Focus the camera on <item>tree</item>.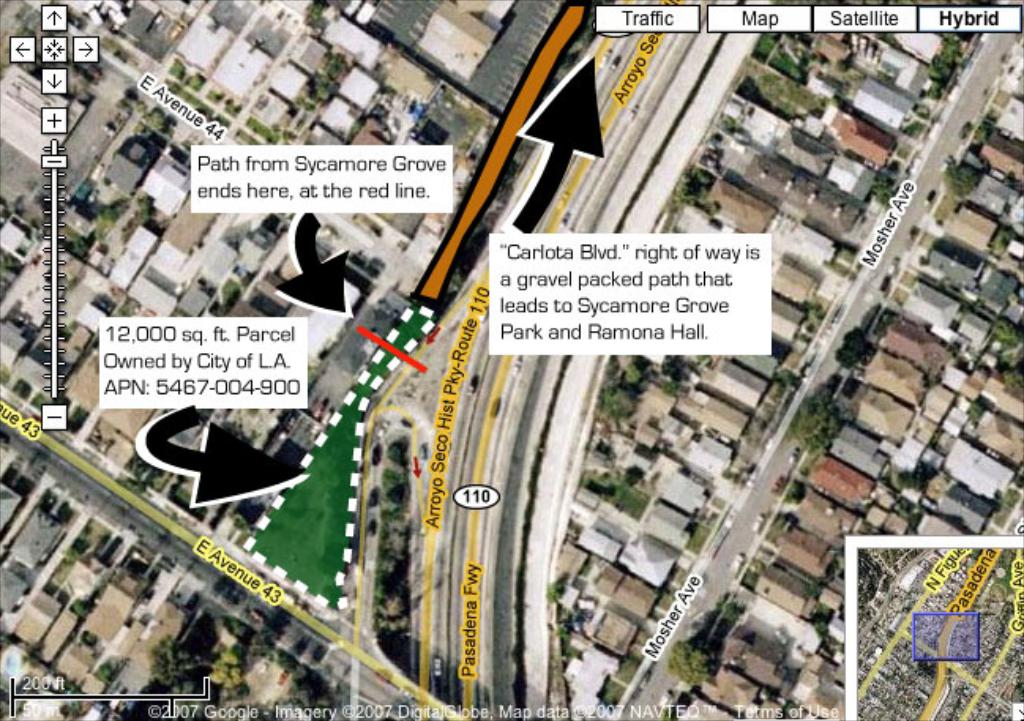
Focus region: Rect(944, 156, 977, 204).
